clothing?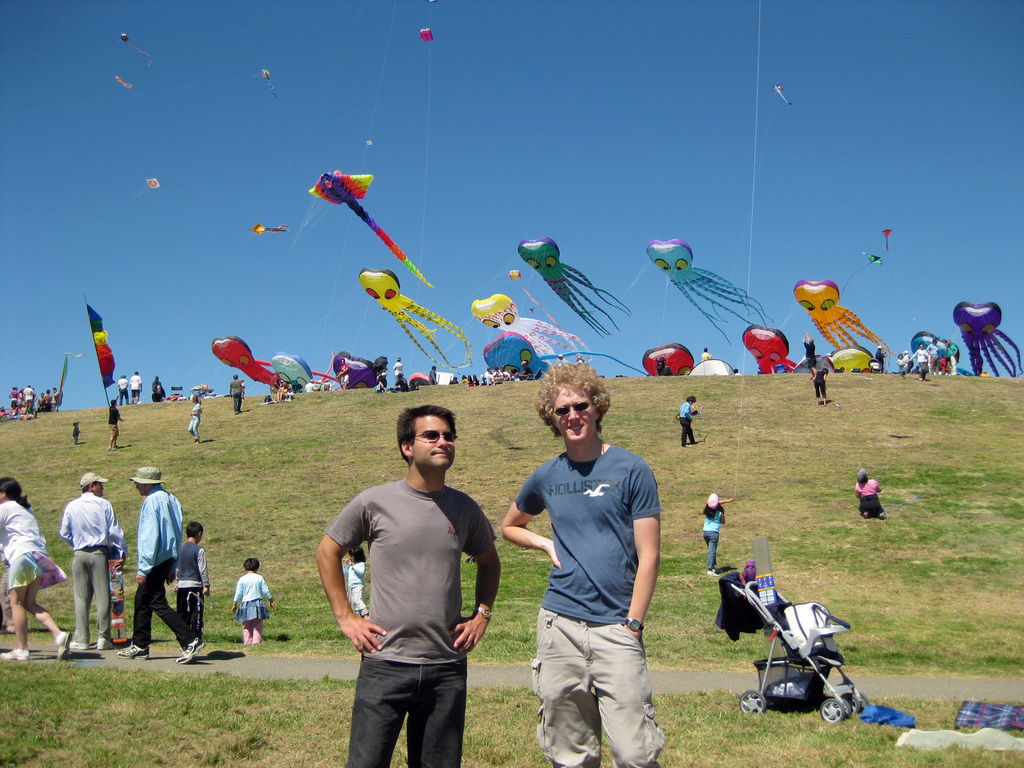
l=948, t=341, r=957, b=371
